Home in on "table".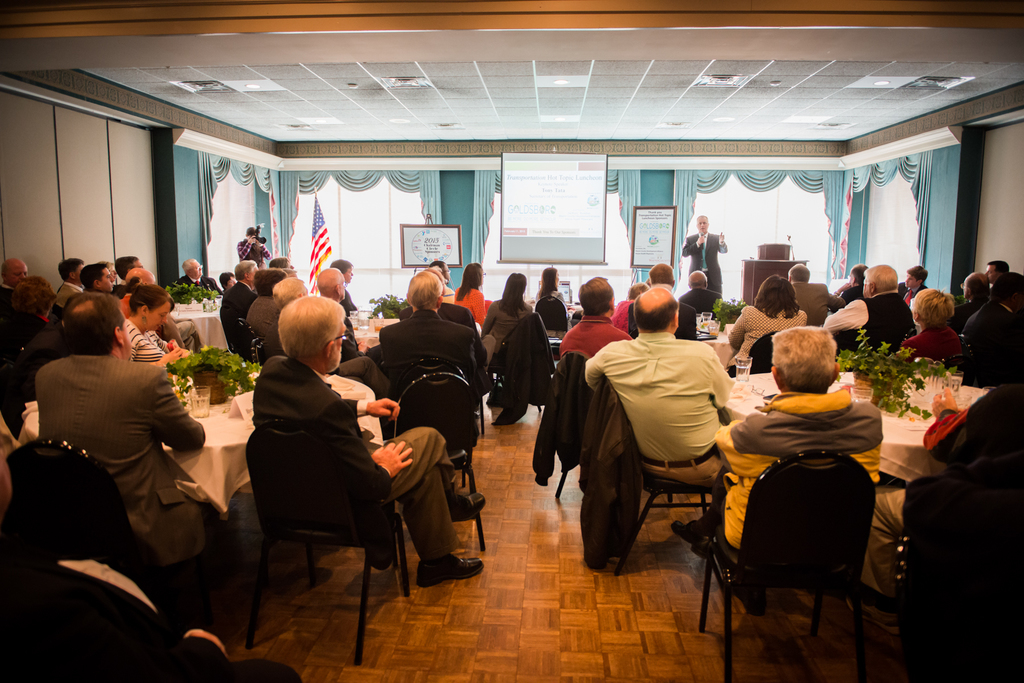
Homed in at {"x1": 724, "y1": 372, "x2": 986, "y2": 482}.
